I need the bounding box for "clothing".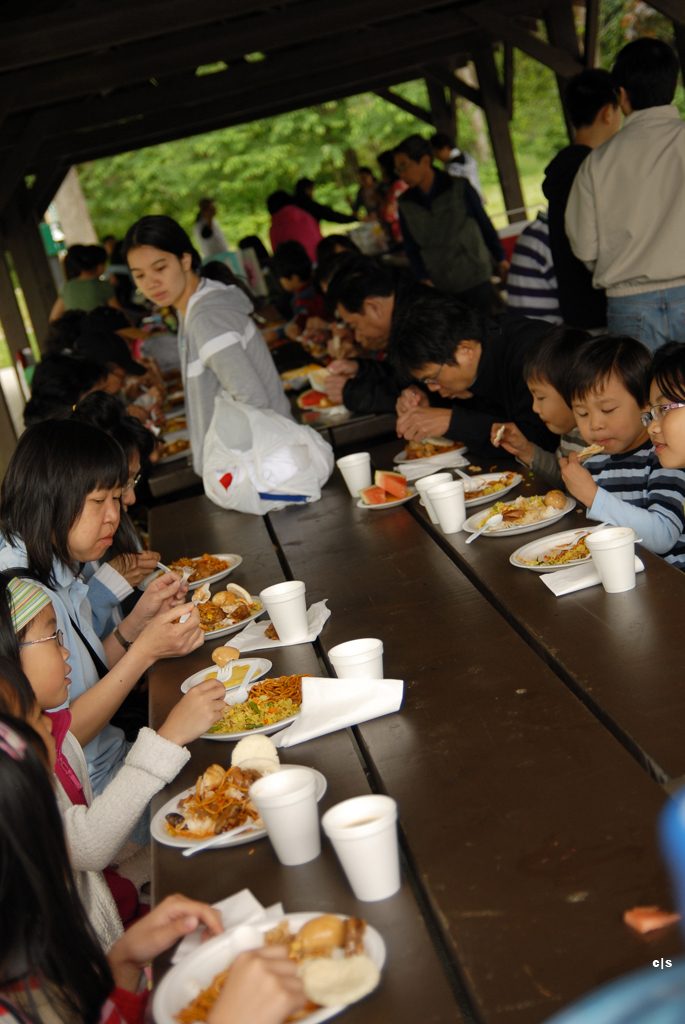
Here it is: 445 320 561 477.
